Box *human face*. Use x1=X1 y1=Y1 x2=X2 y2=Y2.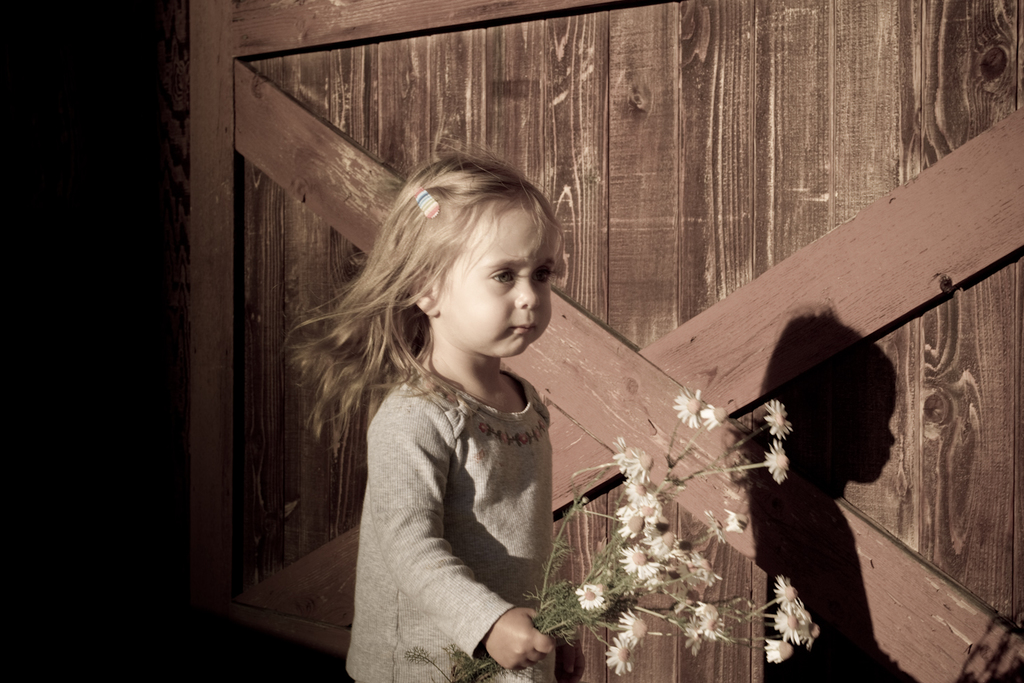
x1=433 y1=186 x2=554 y2=383.
